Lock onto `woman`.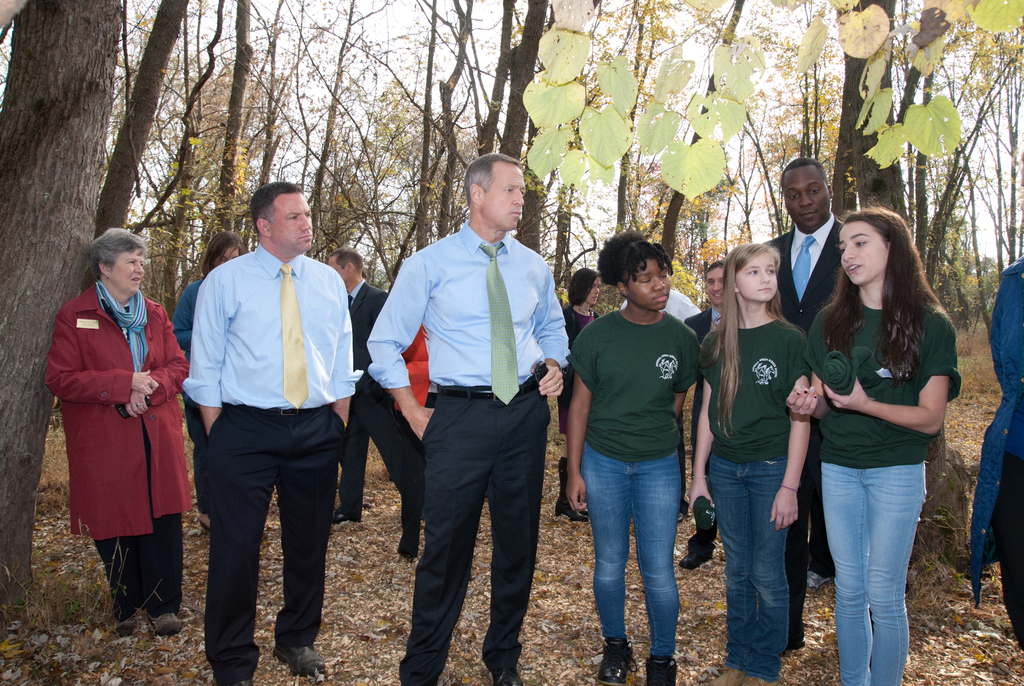
Locked: left=45, top=231, right=190, bottom=638.
